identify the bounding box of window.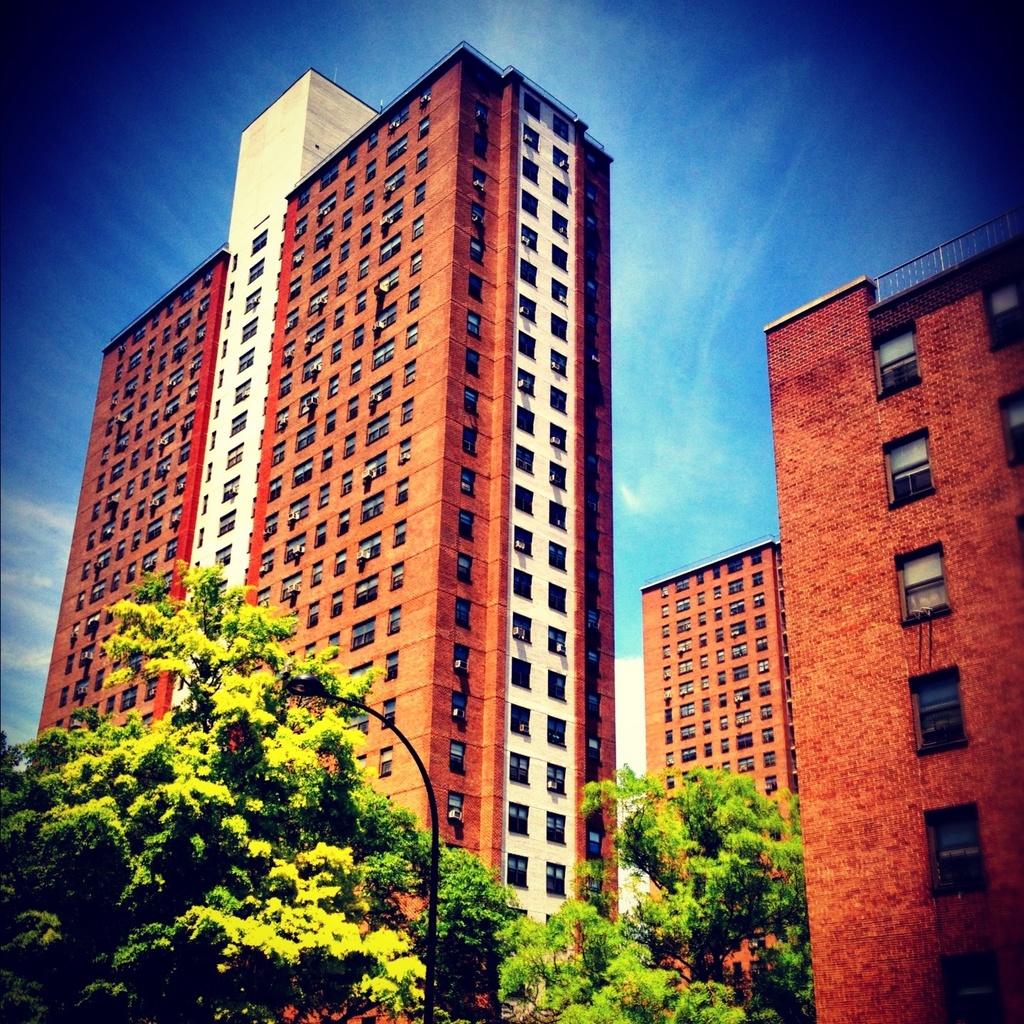
[113, 662, 125, 672].
